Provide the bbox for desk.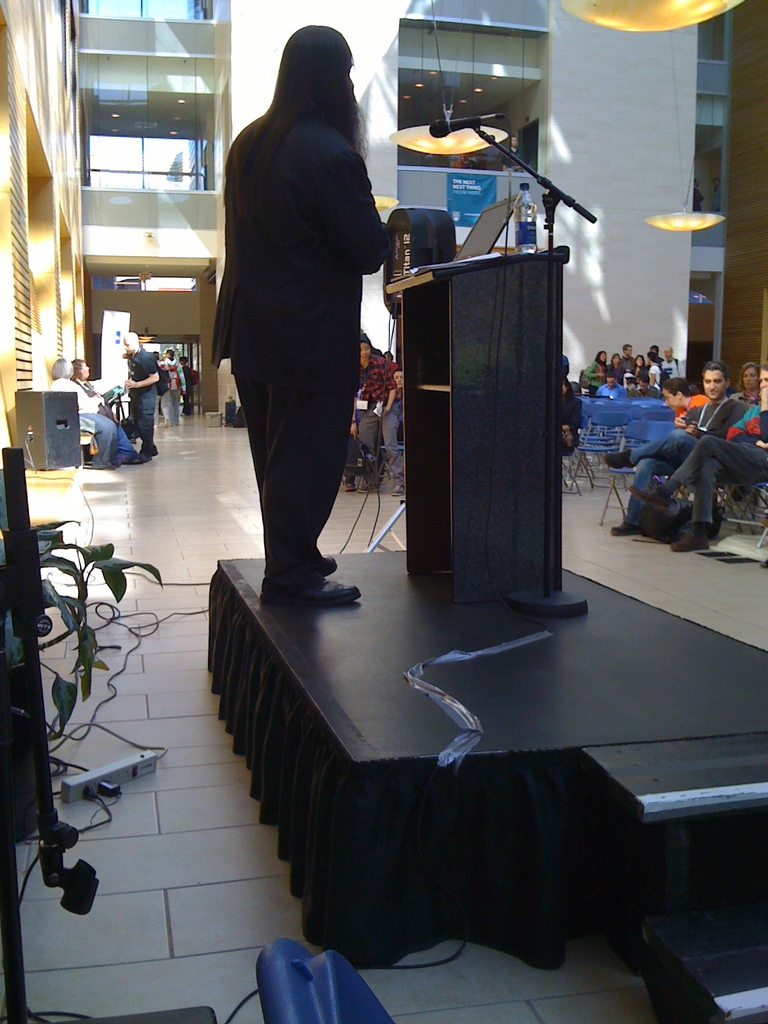
216, 557, 744, 964.
